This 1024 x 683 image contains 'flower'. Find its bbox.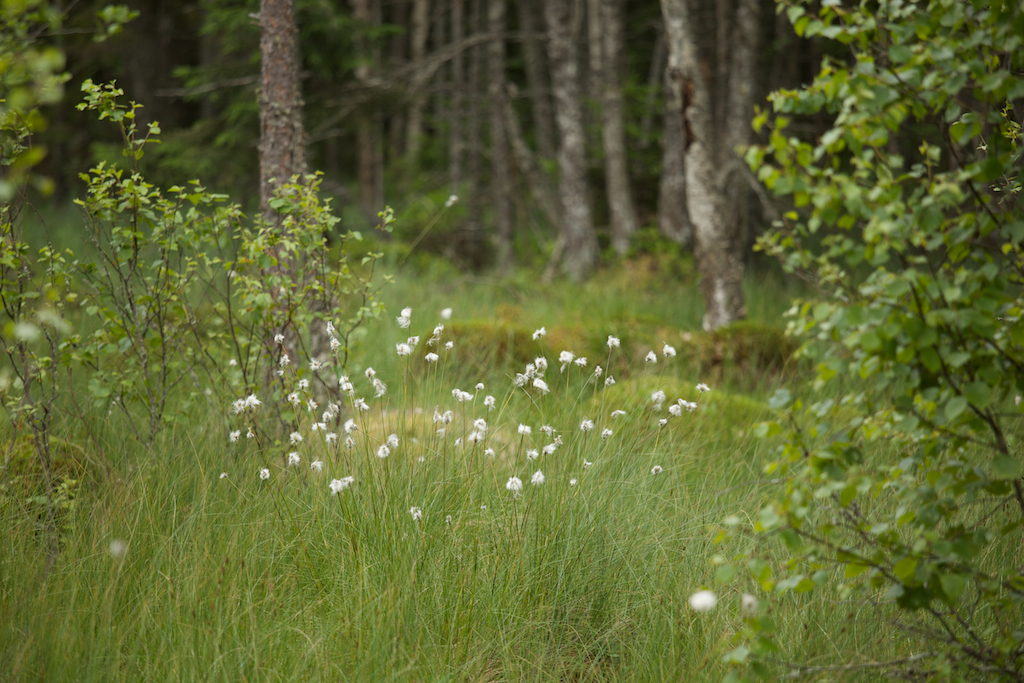
x1=682, y1=593, x2=708, y2=613.
